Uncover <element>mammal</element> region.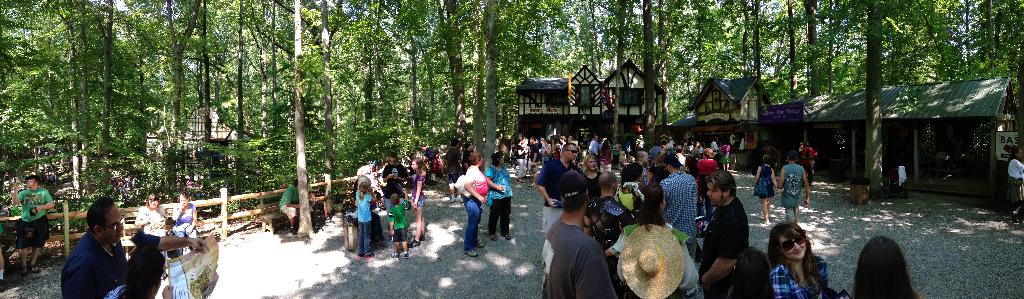
Uncovered: bbox(483, 152, 515, 245).
